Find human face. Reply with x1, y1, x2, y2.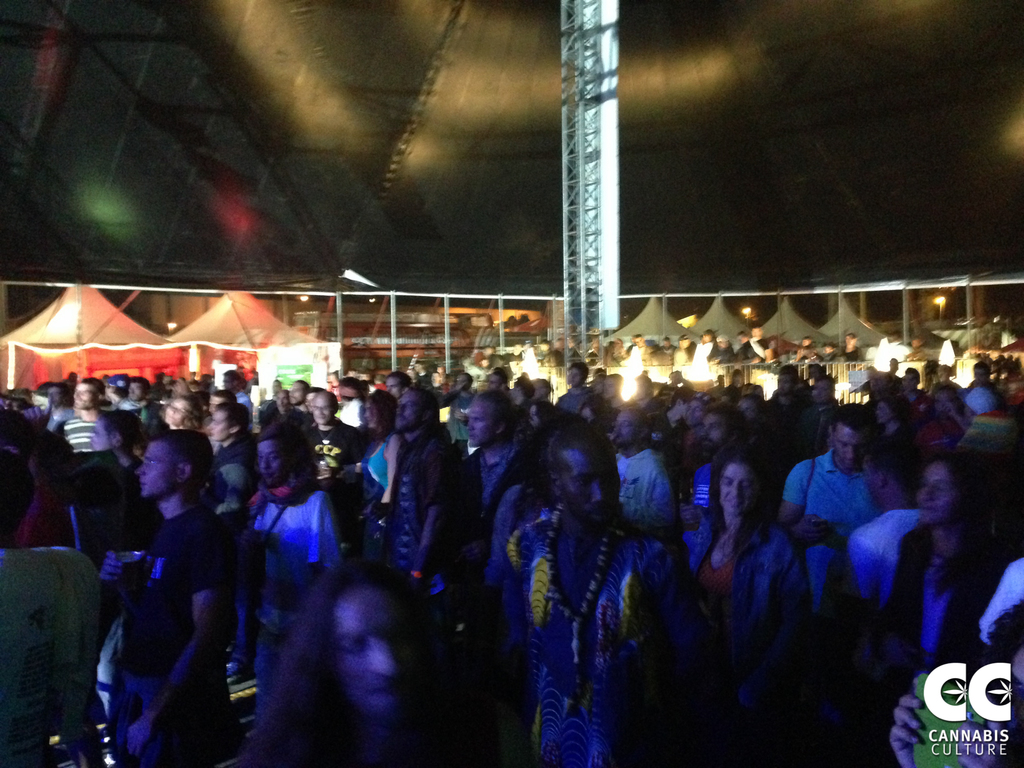
636, 338, 643, 342.
